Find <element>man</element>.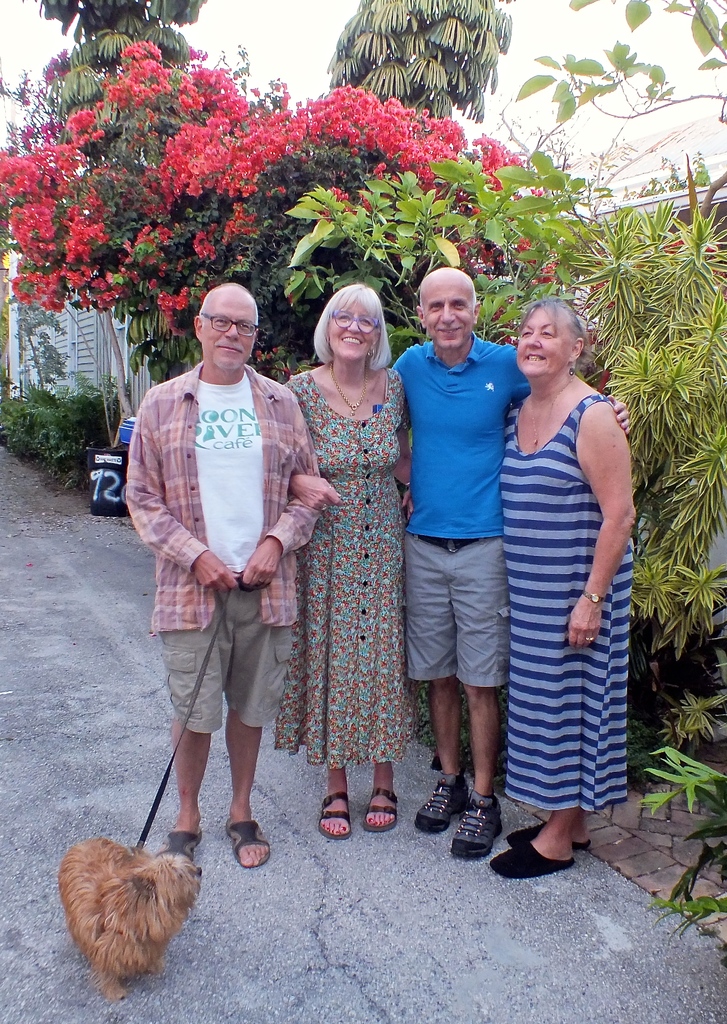
(387, 268, 637, 822).
